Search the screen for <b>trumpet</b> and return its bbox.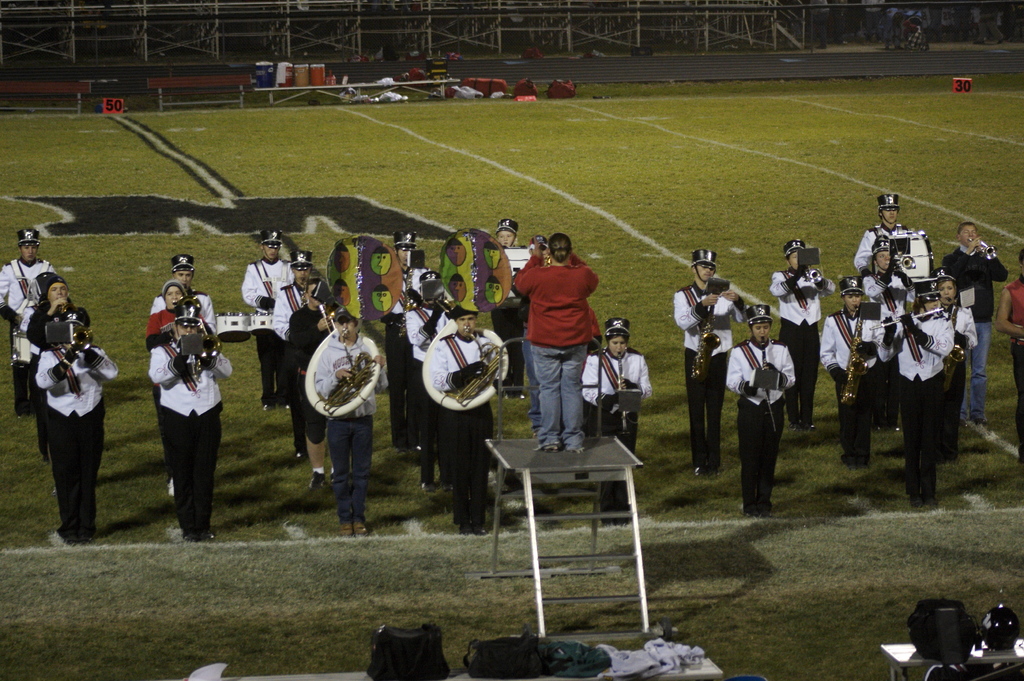
Found: select_region(966, 235, 998, 262).
